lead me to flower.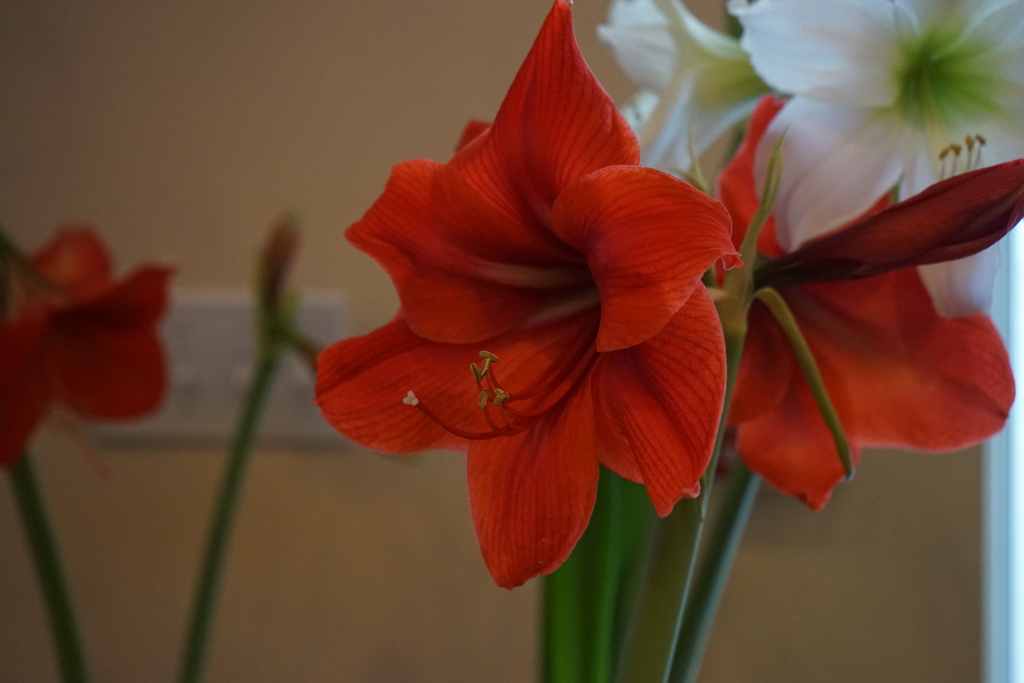
Lead to region(0, 226, 184, 472).
